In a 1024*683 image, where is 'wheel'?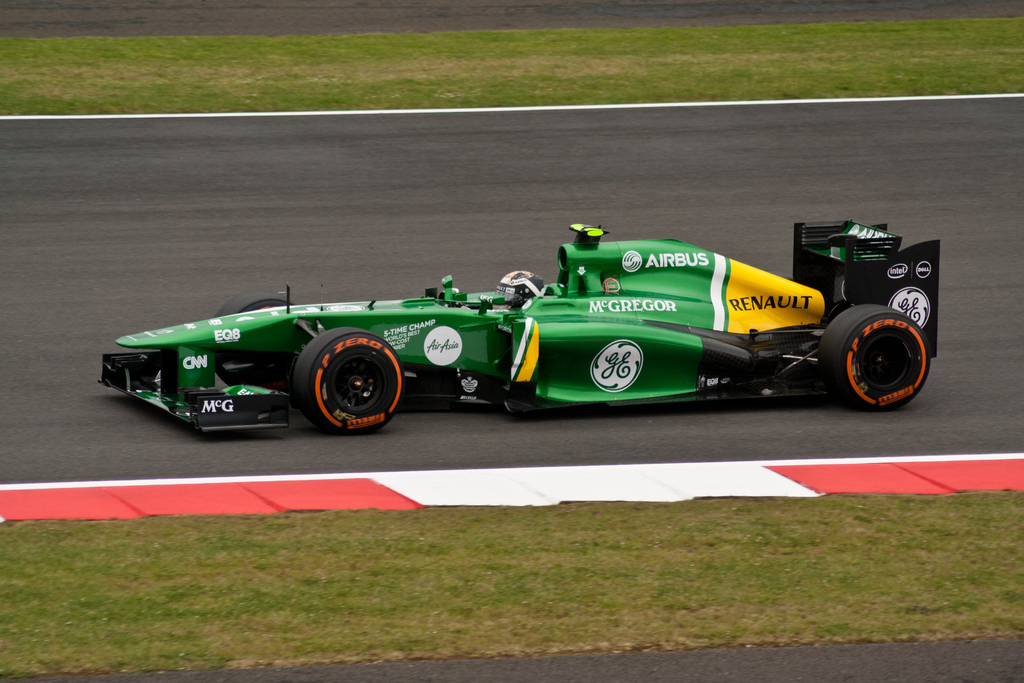
x1=217 y1=293 x2=298 y2=389.
